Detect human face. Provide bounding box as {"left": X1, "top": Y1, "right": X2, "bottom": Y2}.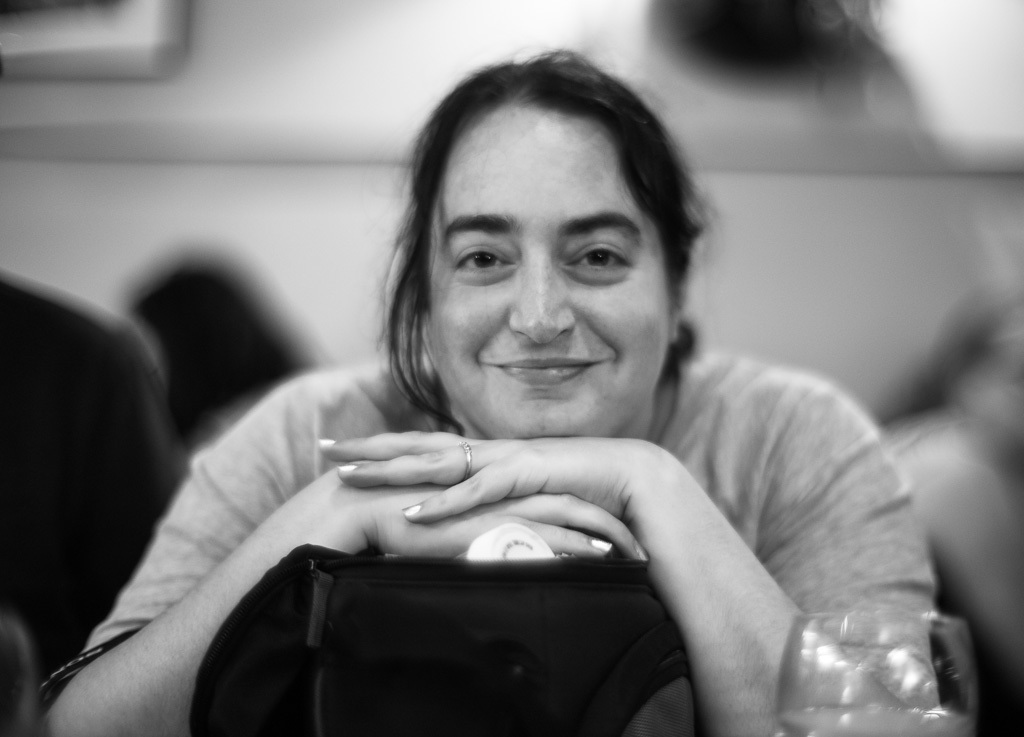
{"left": 423, "top": 103, "right": 673, "bottom": 436}.
